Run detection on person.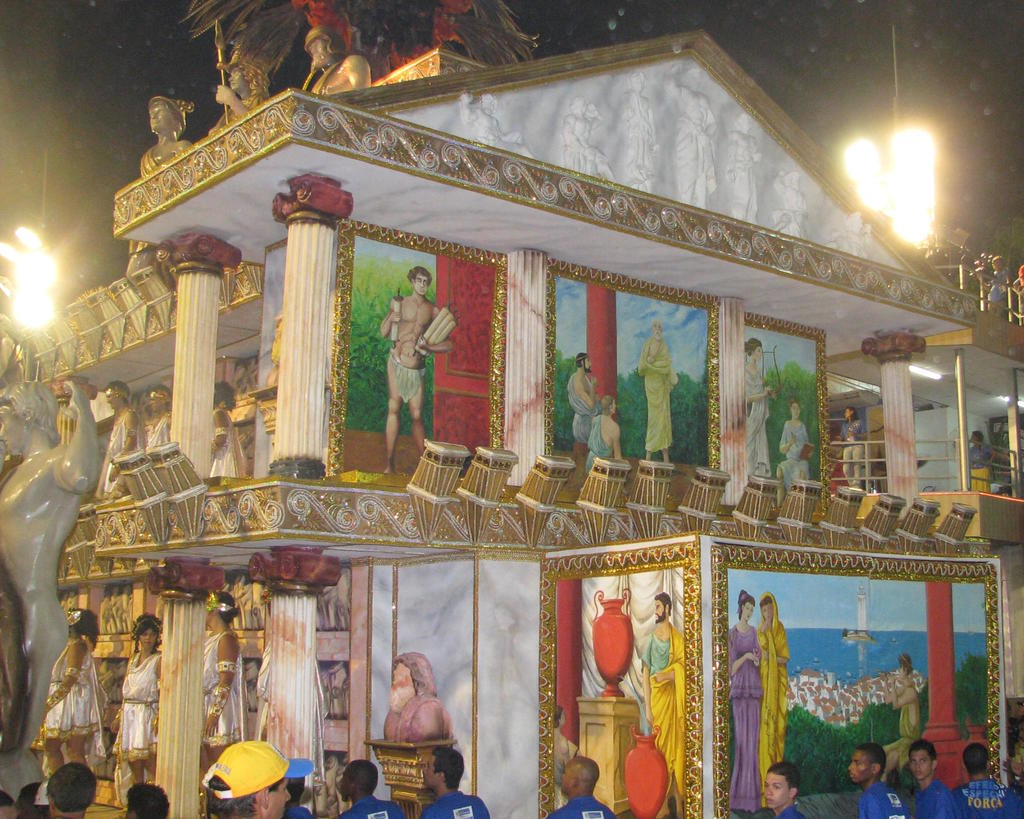
Result: bbox(952, 744, 1017, 818).
